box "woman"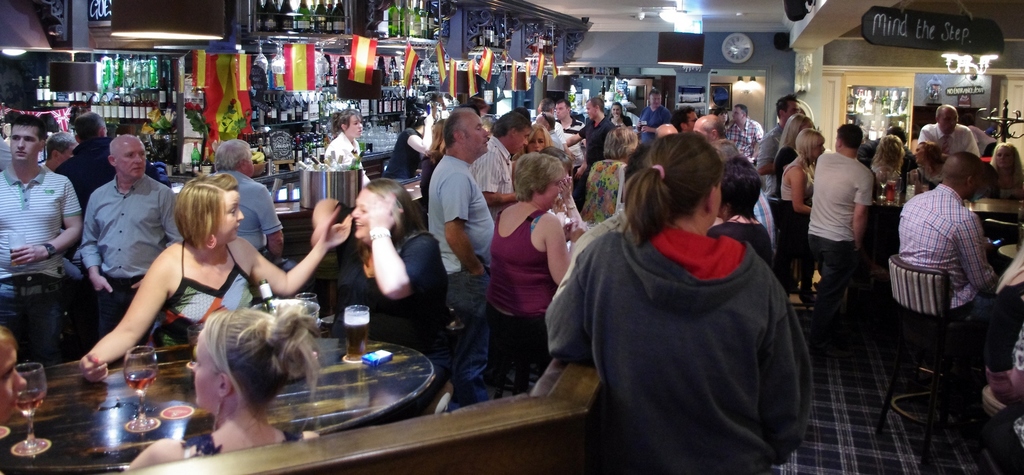
{"left": 989, "top": 140, "right": 1023, "bottom": 201}
